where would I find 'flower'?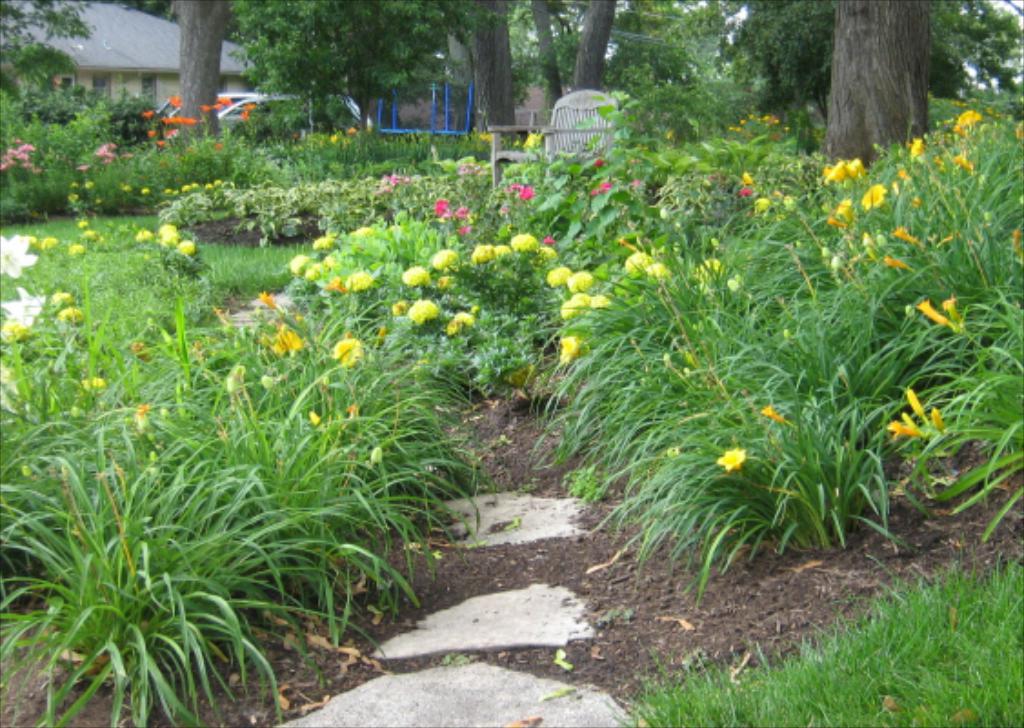
At <box>120,182,131,187</box>.
